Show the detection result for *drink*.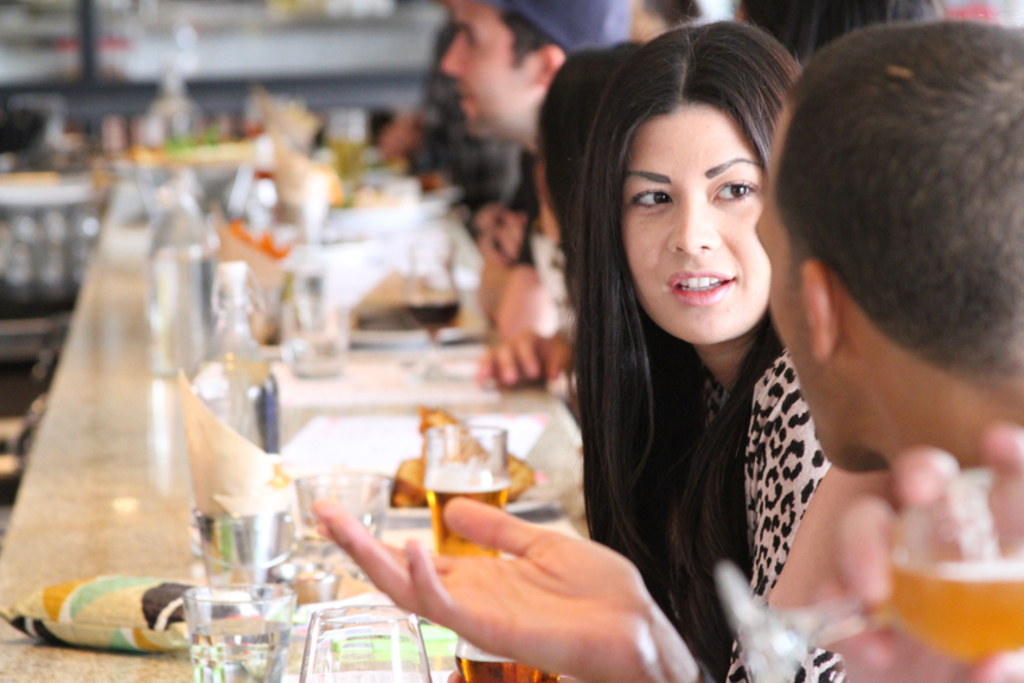
457, 652, 557, 682.
